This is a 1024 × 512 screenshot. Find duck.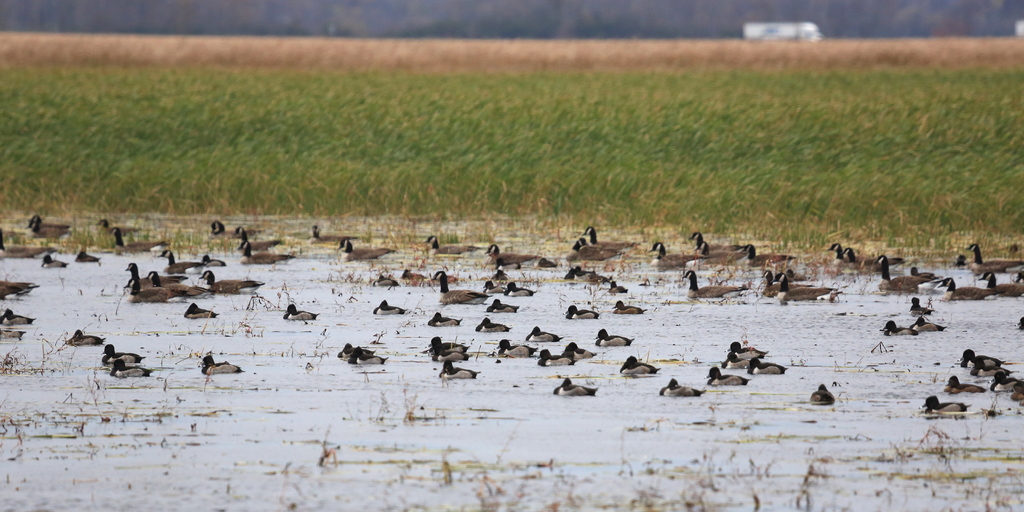
Bounding box: pyautogui.locateOnScreen(239, 243, 293, 265).
